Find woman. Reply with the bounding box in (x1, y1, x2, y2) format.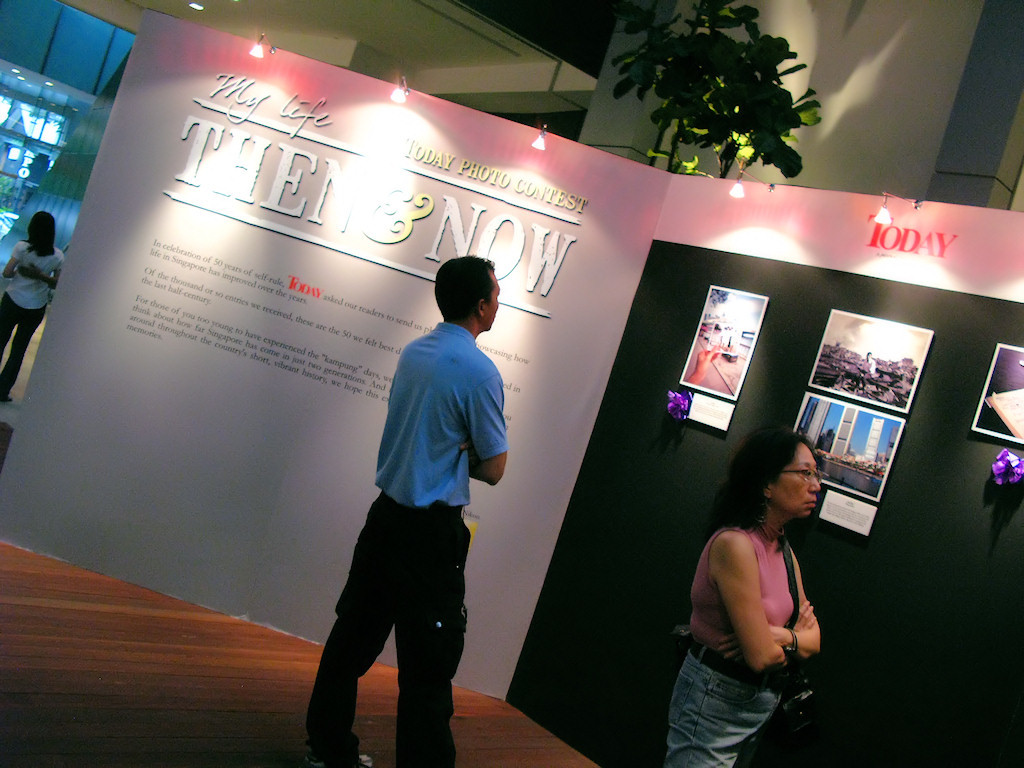
(663, 416, 832, 767).
